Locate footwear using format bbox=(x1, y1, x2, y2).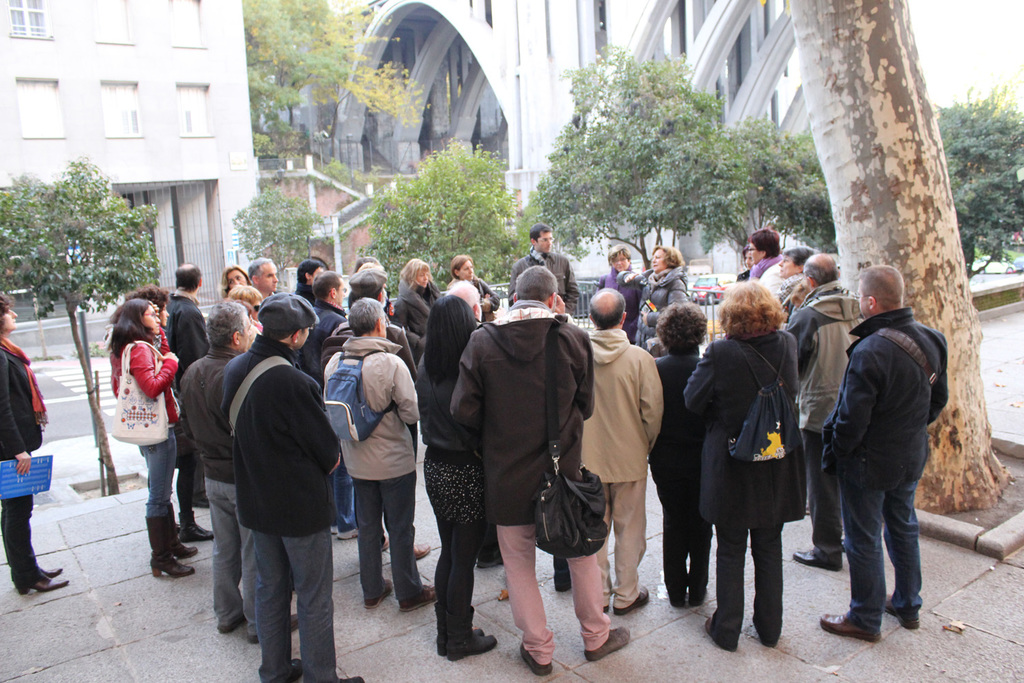
bbox=(218, 613, 252, 632).
